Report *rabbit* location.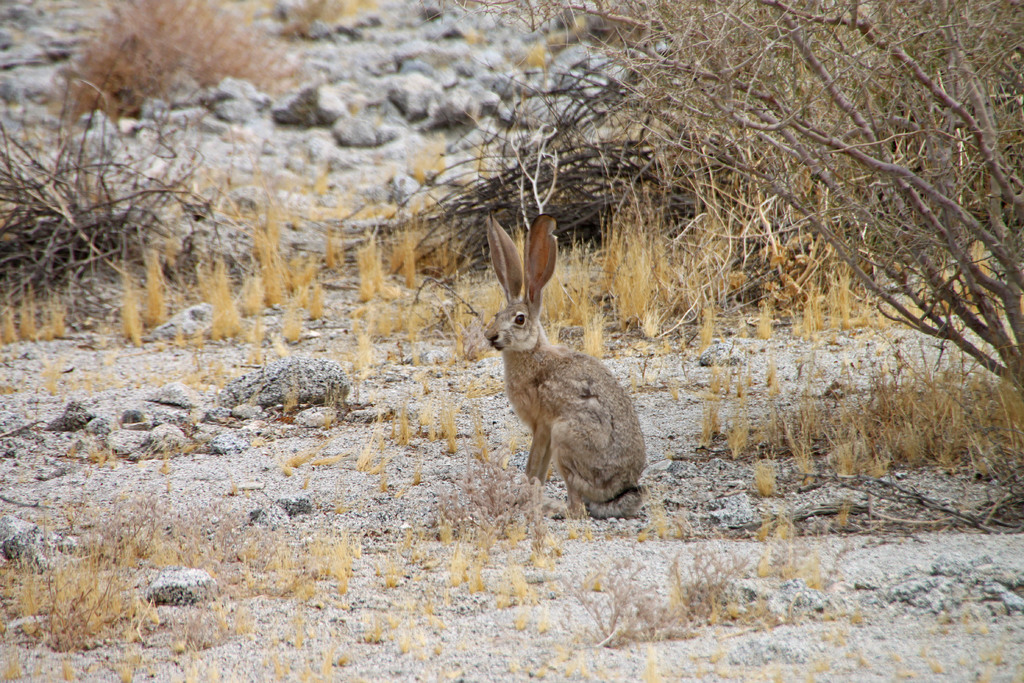
Report: Rect(483, 211, 647, 520).
